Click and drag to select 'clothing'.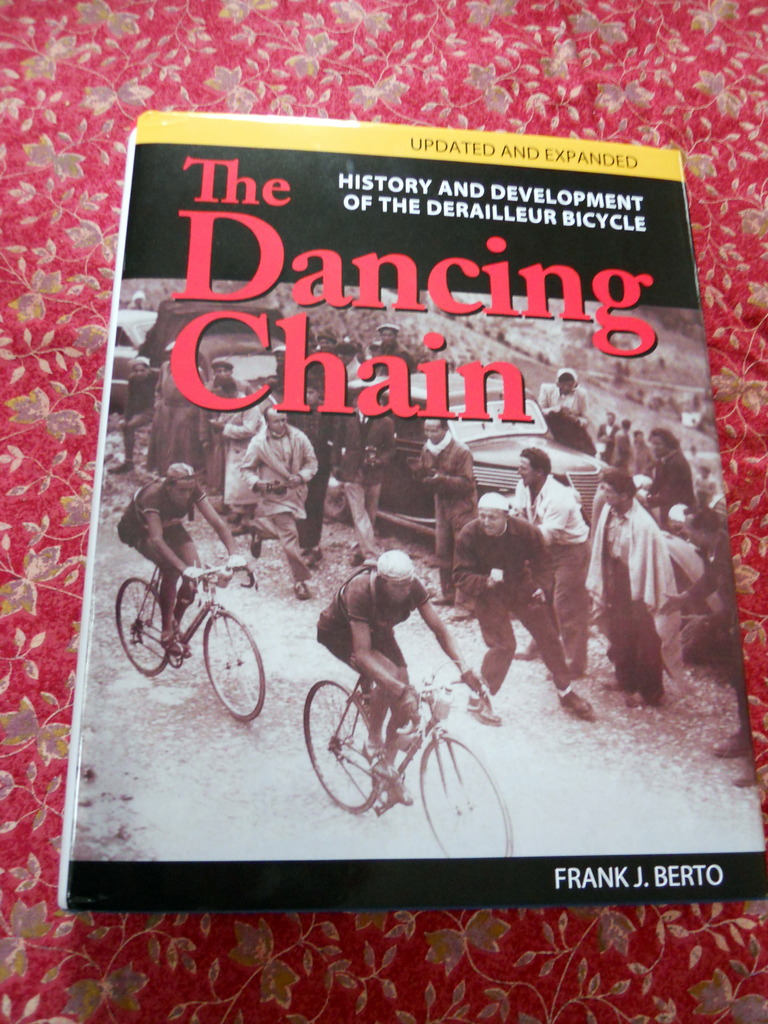
Selection: x1=141 y1=366 x2=221 y2=466.
